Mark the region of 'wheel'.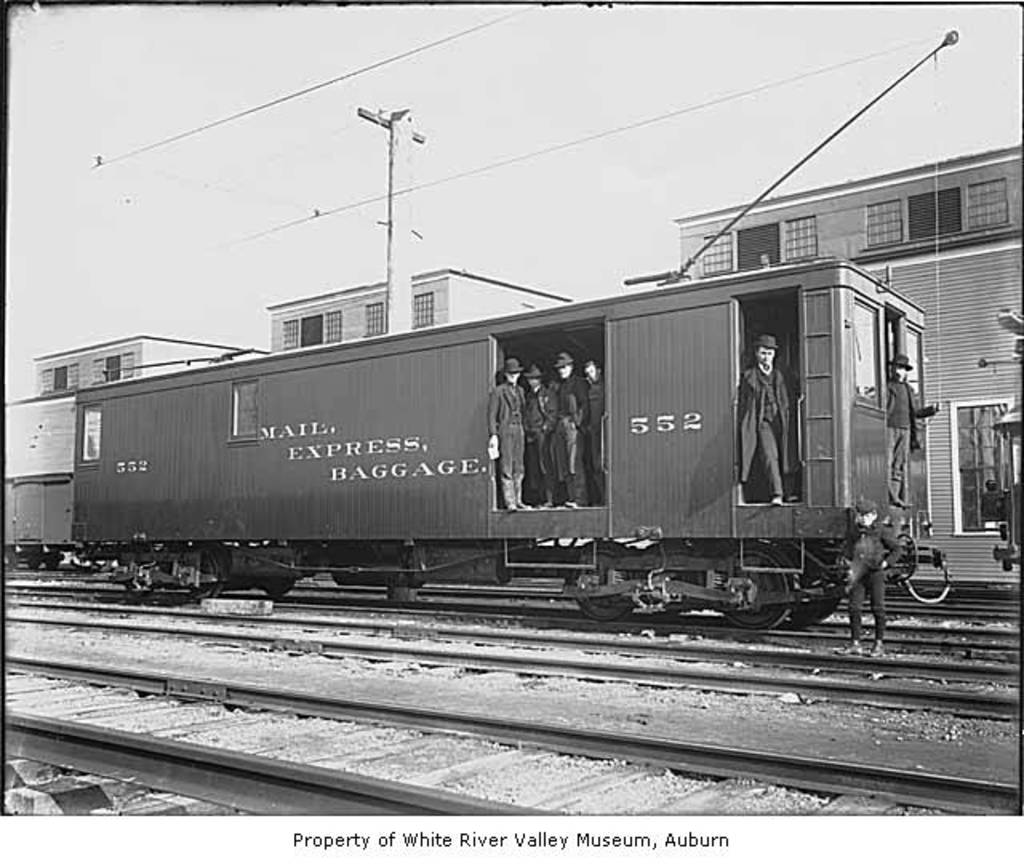
Region: <box>181,542,230,600</box>.
